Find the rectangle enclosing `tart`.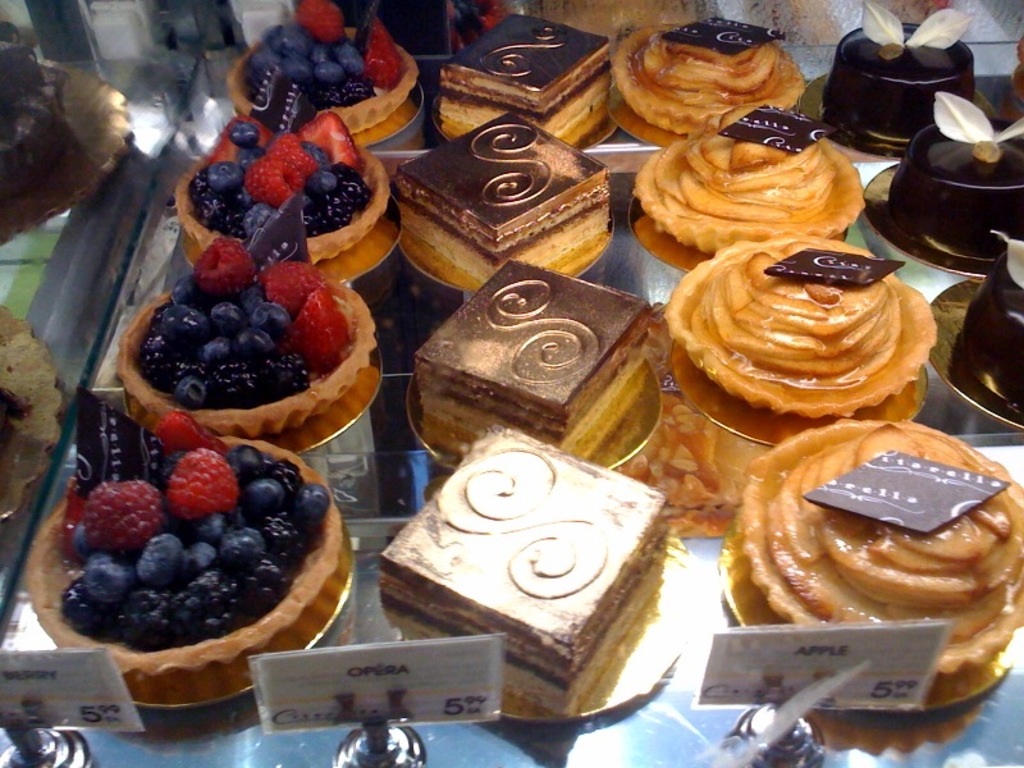
{"left": 61, "top": 413, "right": 330, "bottom": 652}.
